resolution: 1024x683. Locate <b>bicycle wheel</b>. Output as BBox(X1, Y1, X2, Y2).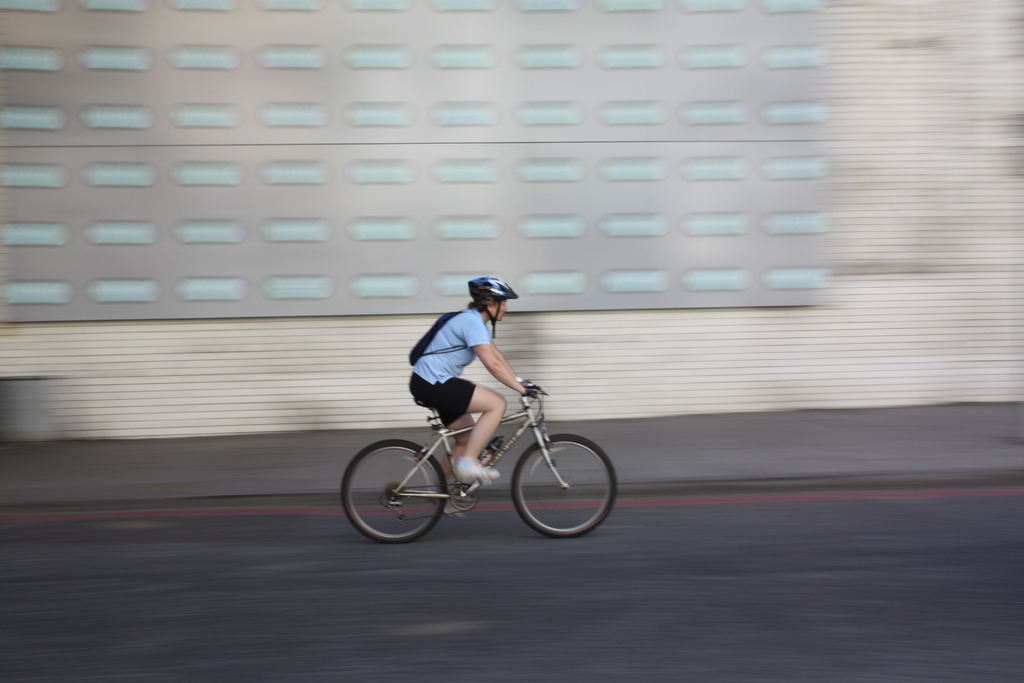
BBox(341, 441, 447, 542).
